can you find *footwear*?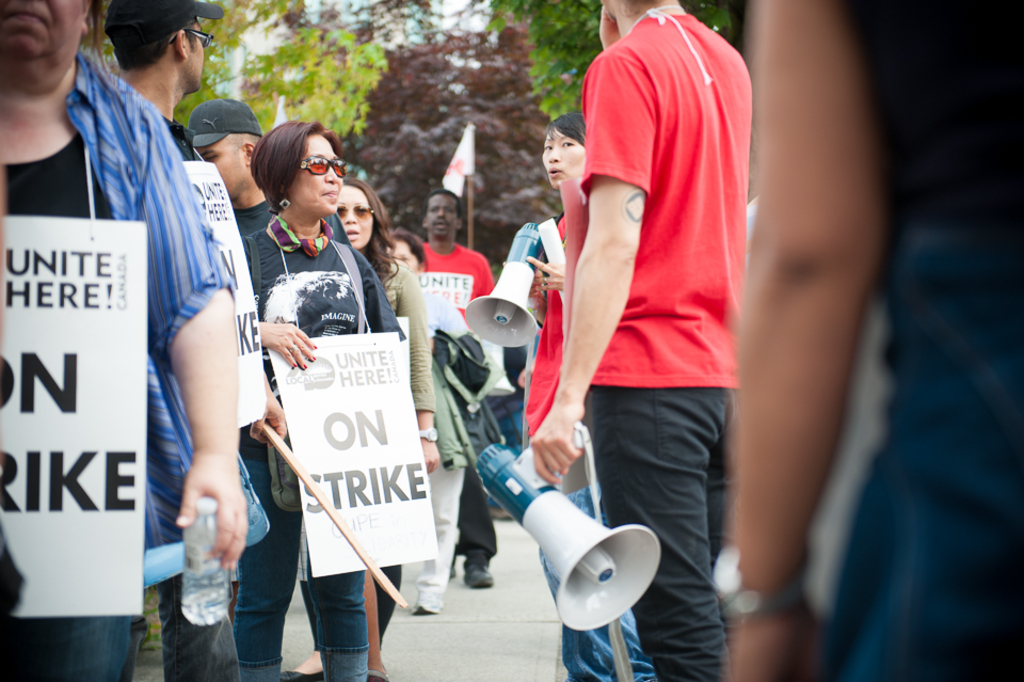
Yes, bounding box: crop(461, 556, 492, 590).
